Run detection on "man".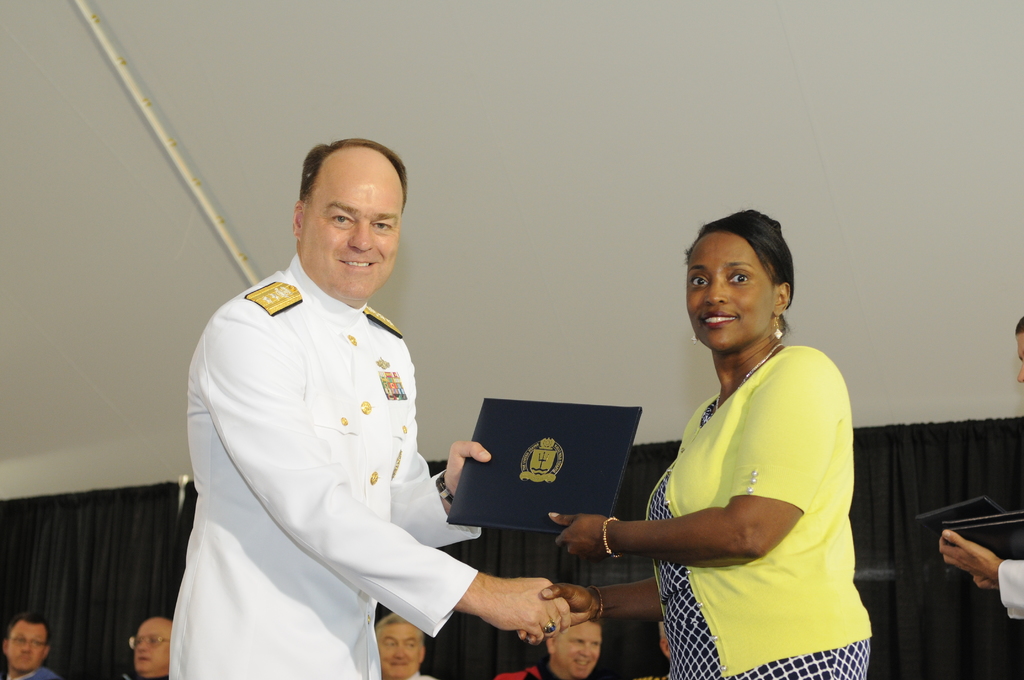
Result: 374,612,437,679.
